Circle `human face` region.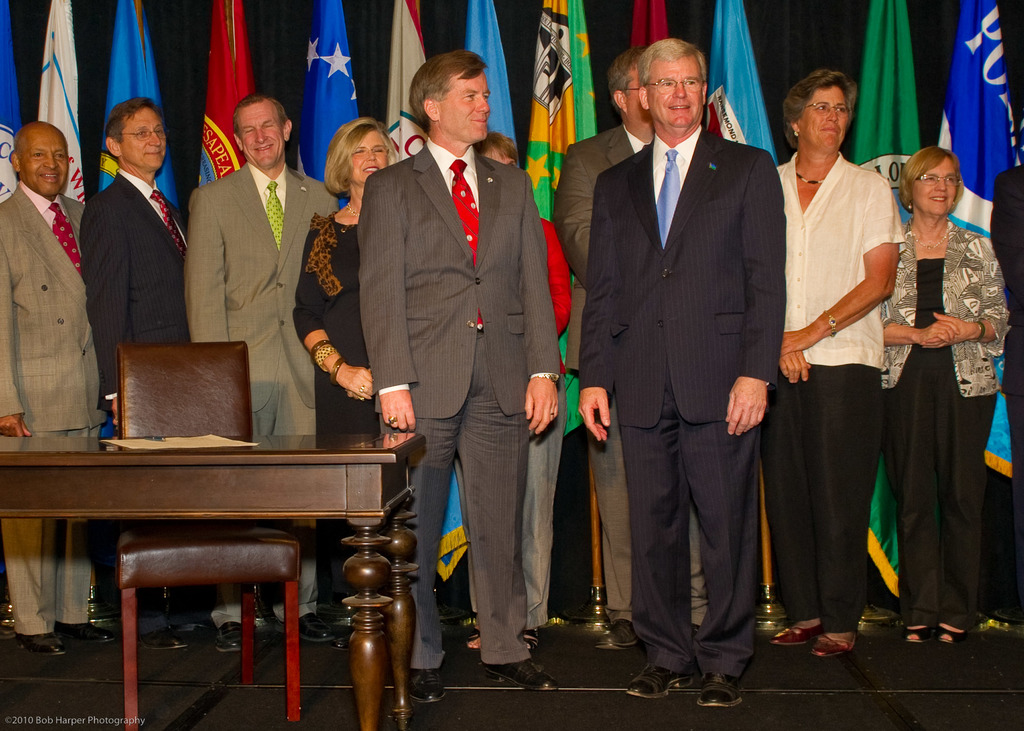
Region: [left=799, top=86, right=849, bottom=152].
